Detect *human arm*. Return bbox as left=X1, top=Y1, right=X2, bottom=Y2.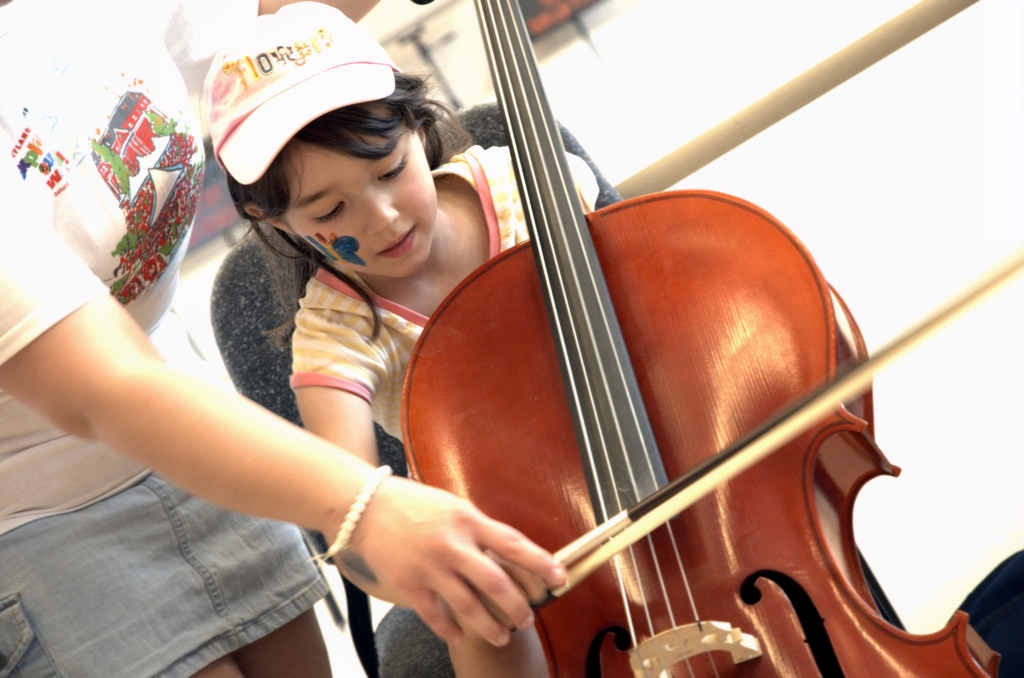
left=0, top=154, right=573, bottom=649.
